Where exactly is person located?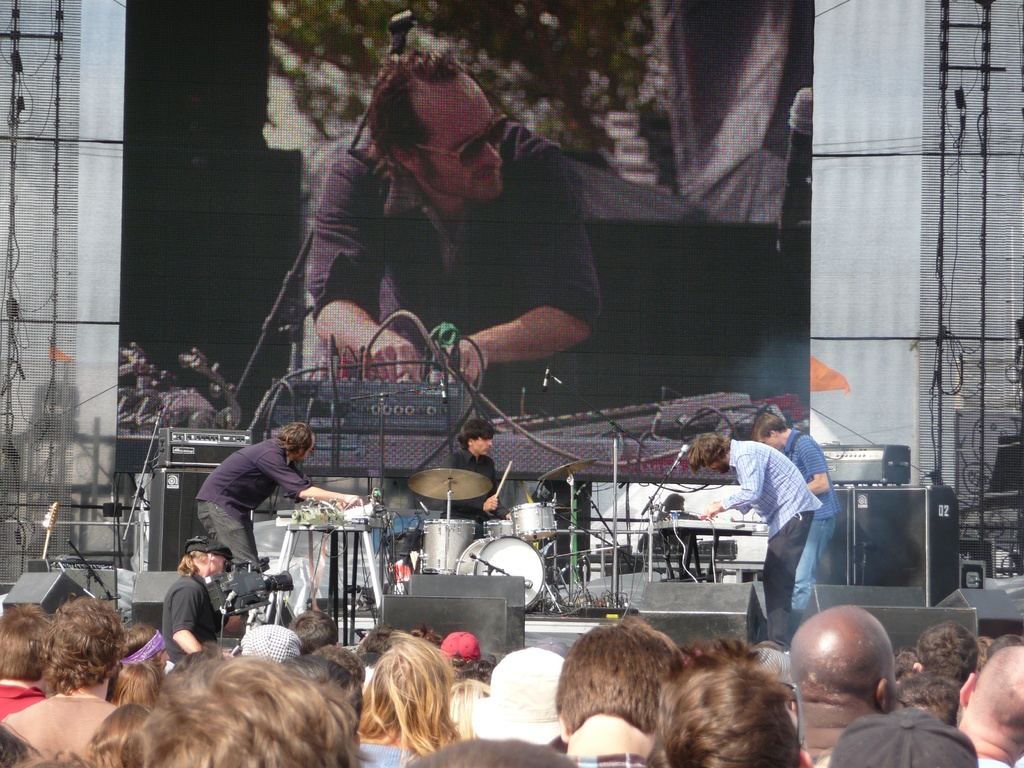
Its bounding box is Rect(163, 540, 237, 667).
